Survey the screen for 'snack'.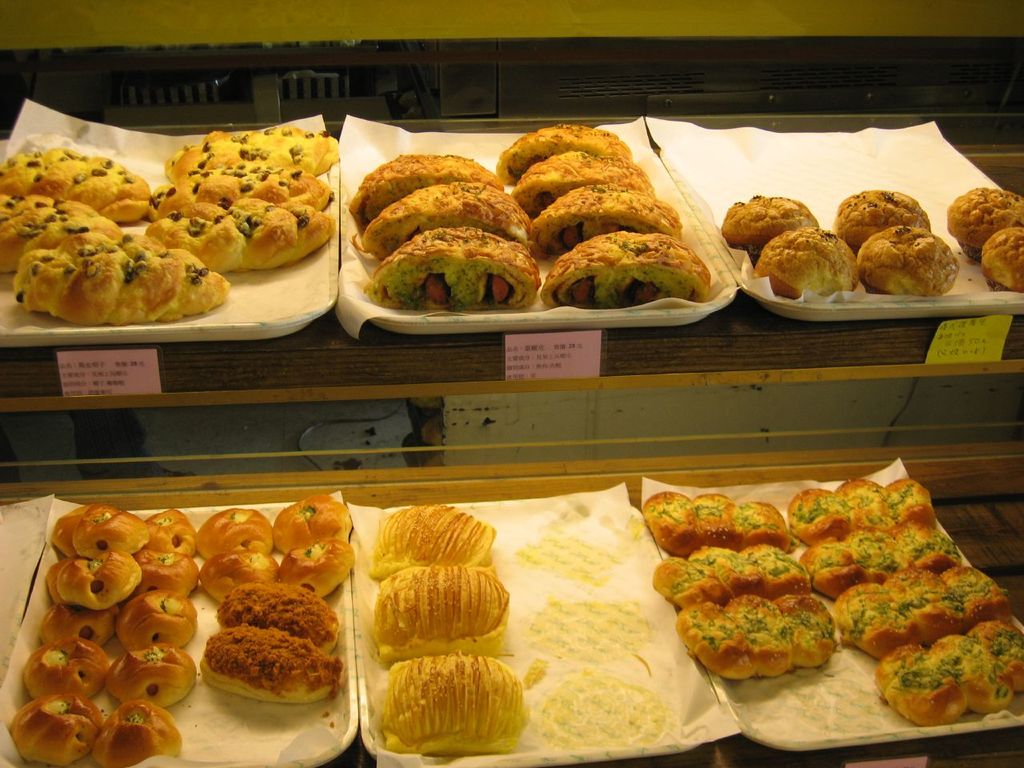
Survey found: rect(0, 191, 115, 271).
